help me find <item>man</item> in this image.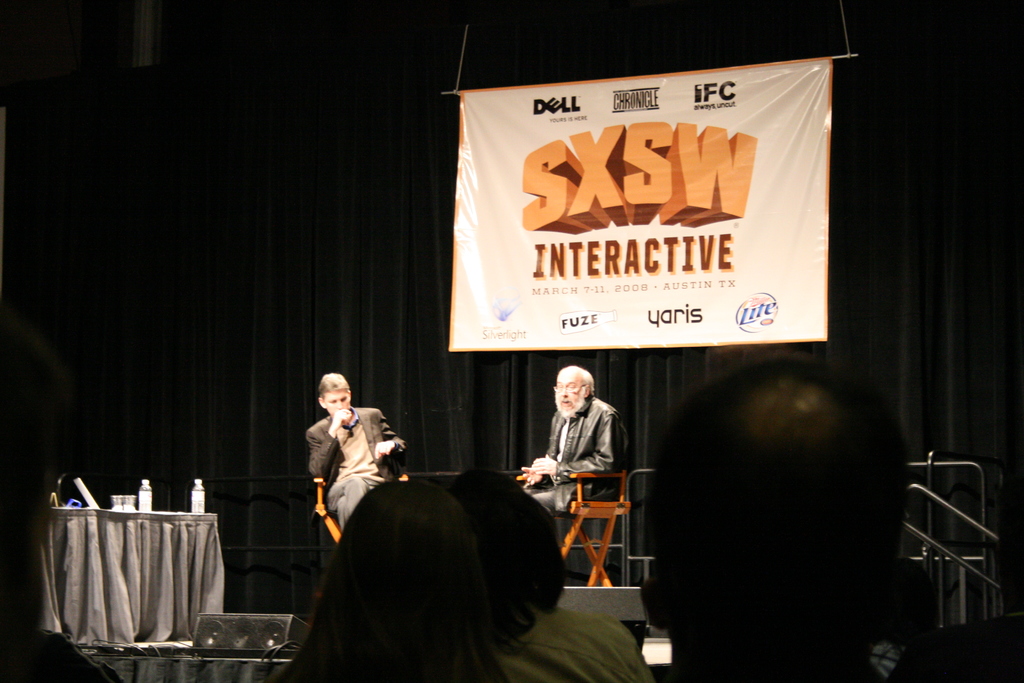
Found it: box=[495, 366, 620, 570].
